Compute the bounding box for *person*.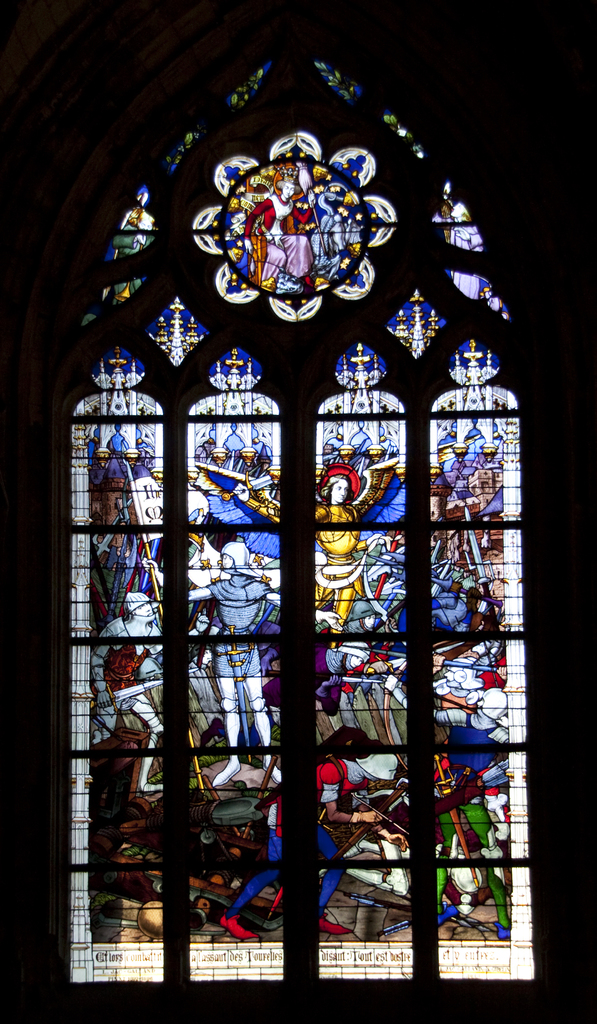
box=[233, 457, 397, 628].
